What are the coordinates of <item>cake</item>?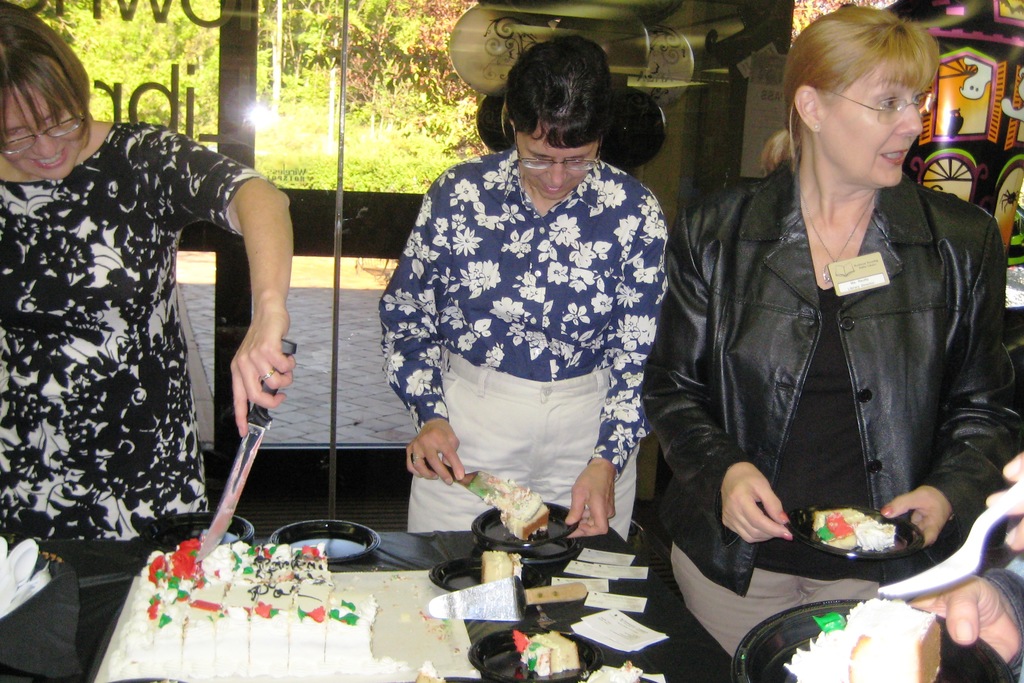
108,543,409,682.
